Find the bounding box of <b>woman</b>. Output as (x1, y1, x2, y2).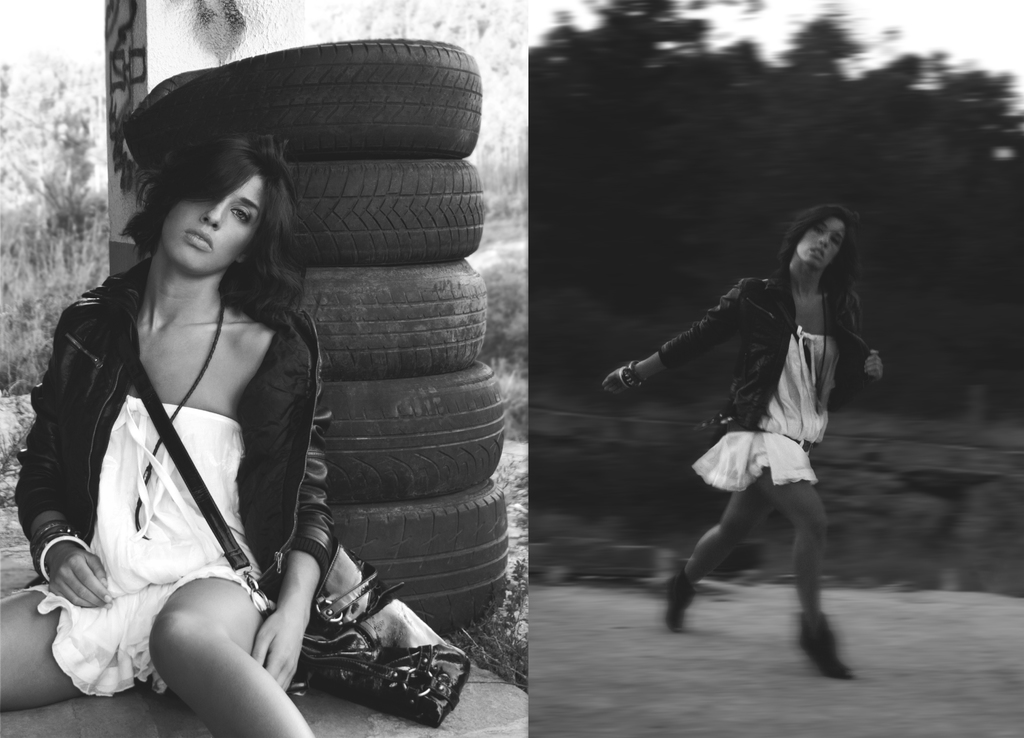
(19, 84, 366, 737).
